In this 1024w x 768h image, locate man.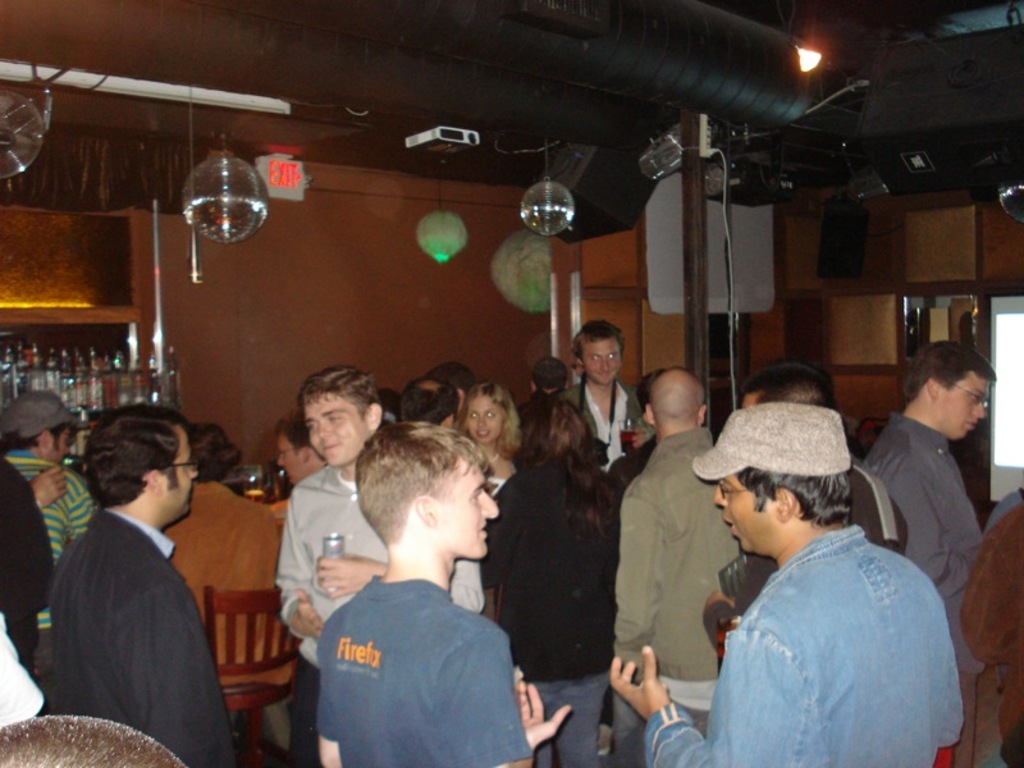
Bounding box: left=616, top=366, right=744, bottom=767.
